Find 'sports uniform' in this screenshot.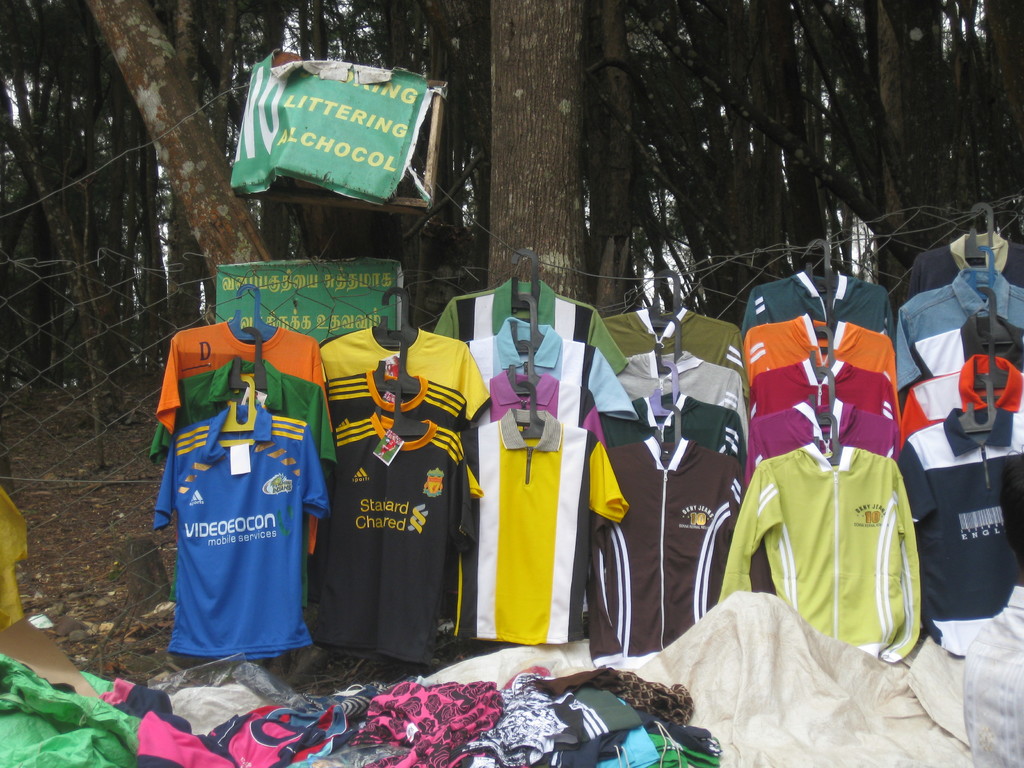
The bounding box for 'sports uniform' is bbox(145, 356, 344, 471).
